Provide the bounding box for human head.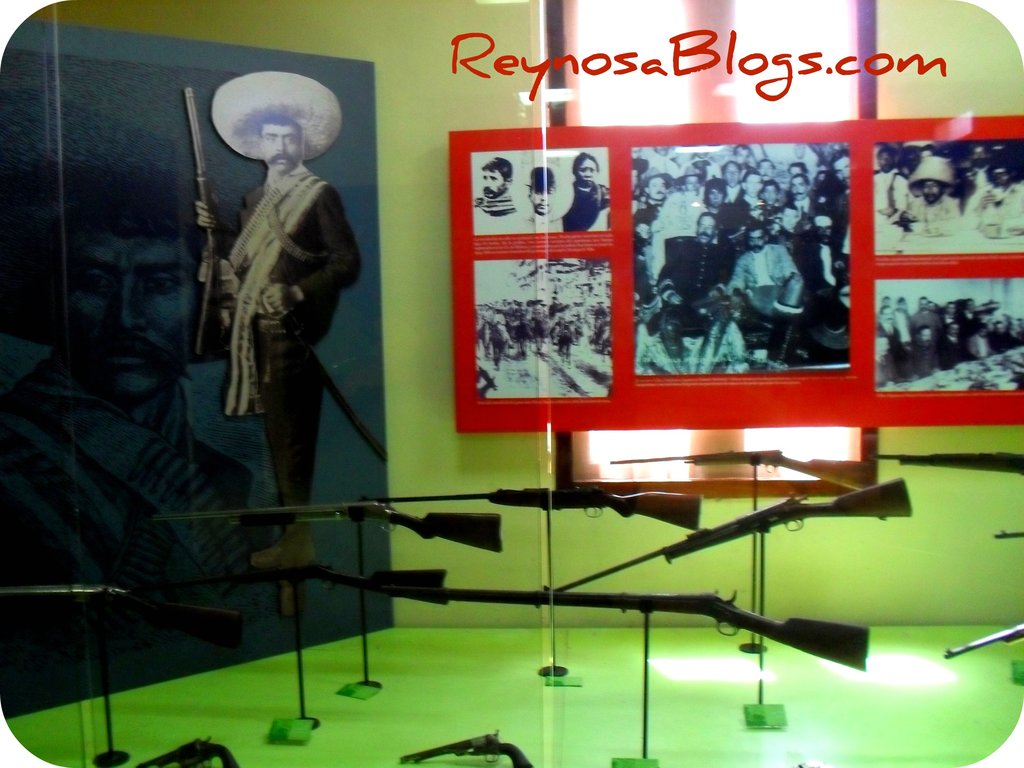
734:145:751:168.
